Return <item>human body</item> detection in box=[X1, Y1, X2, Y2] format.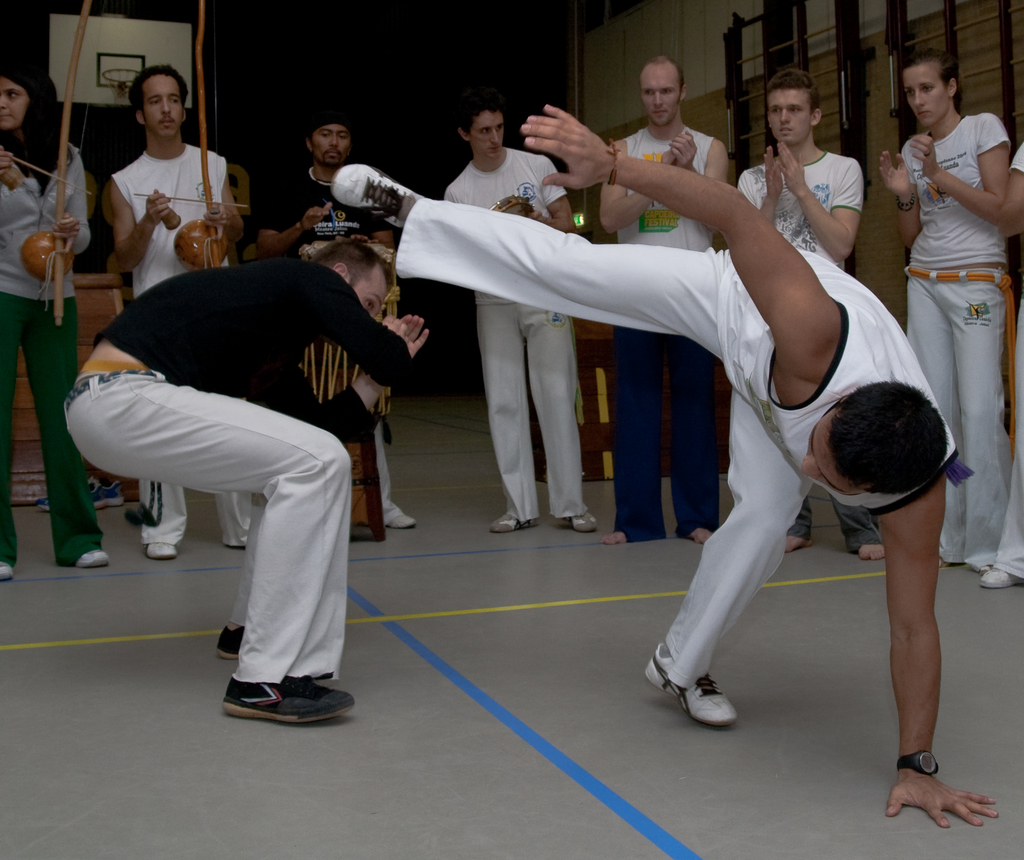
box=[872, 39, 1009, 572].
